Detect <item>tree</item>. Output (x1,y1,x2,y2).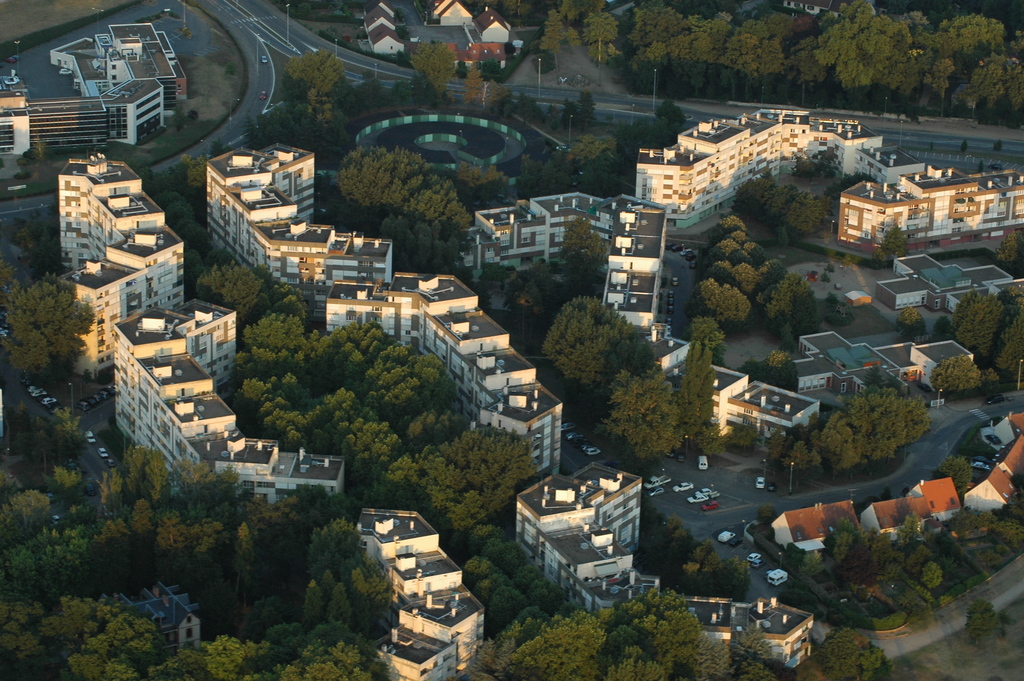
(405,180,474,230).
